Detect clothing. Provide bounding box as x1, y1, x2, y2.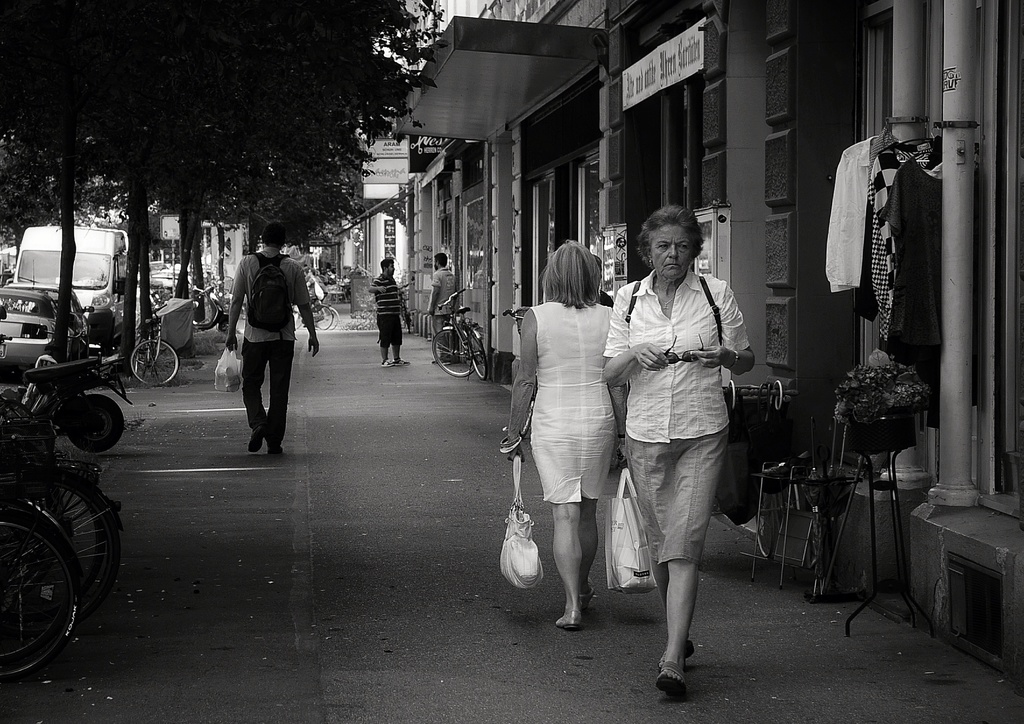
604, 269, 752, 442.
